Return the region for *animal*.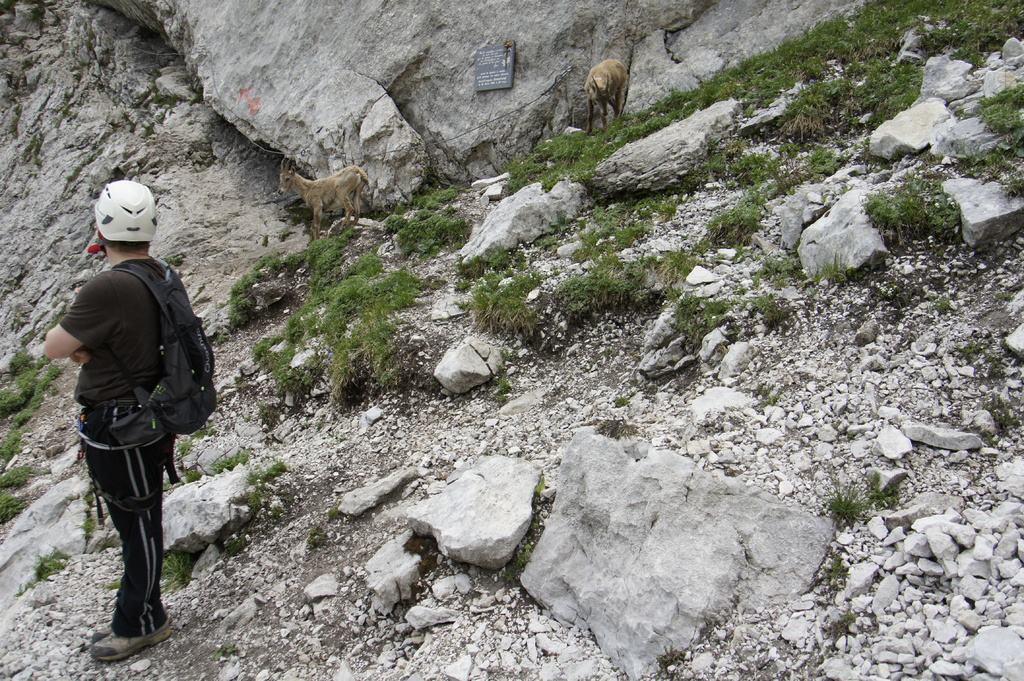
580,59,626,136.
